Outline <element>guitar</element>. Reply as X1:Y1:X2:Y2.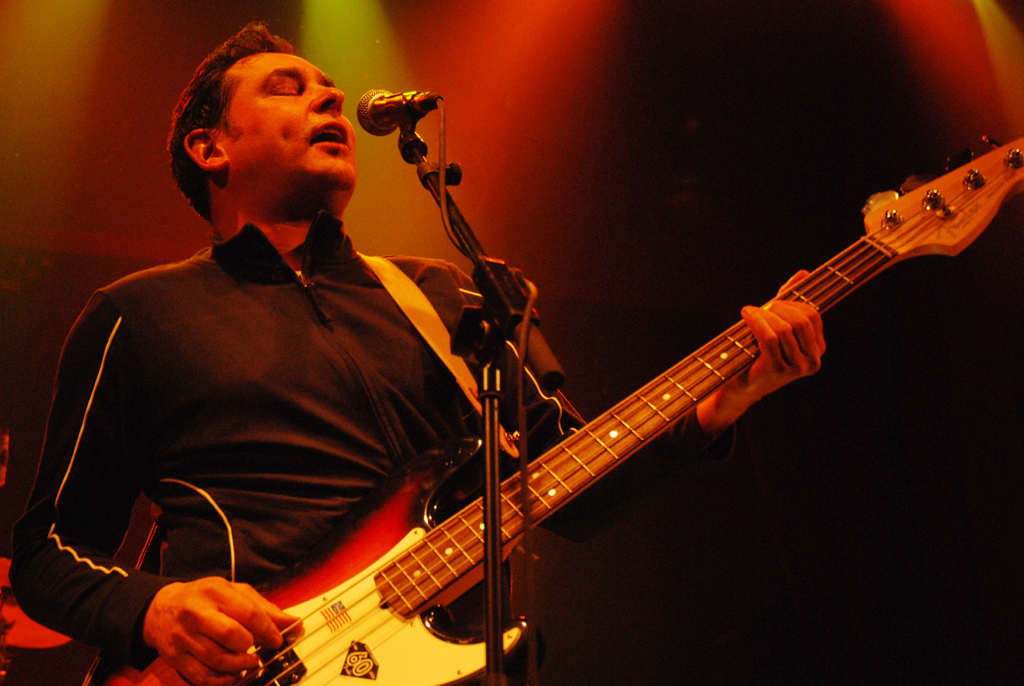
87:134:1023:685.
